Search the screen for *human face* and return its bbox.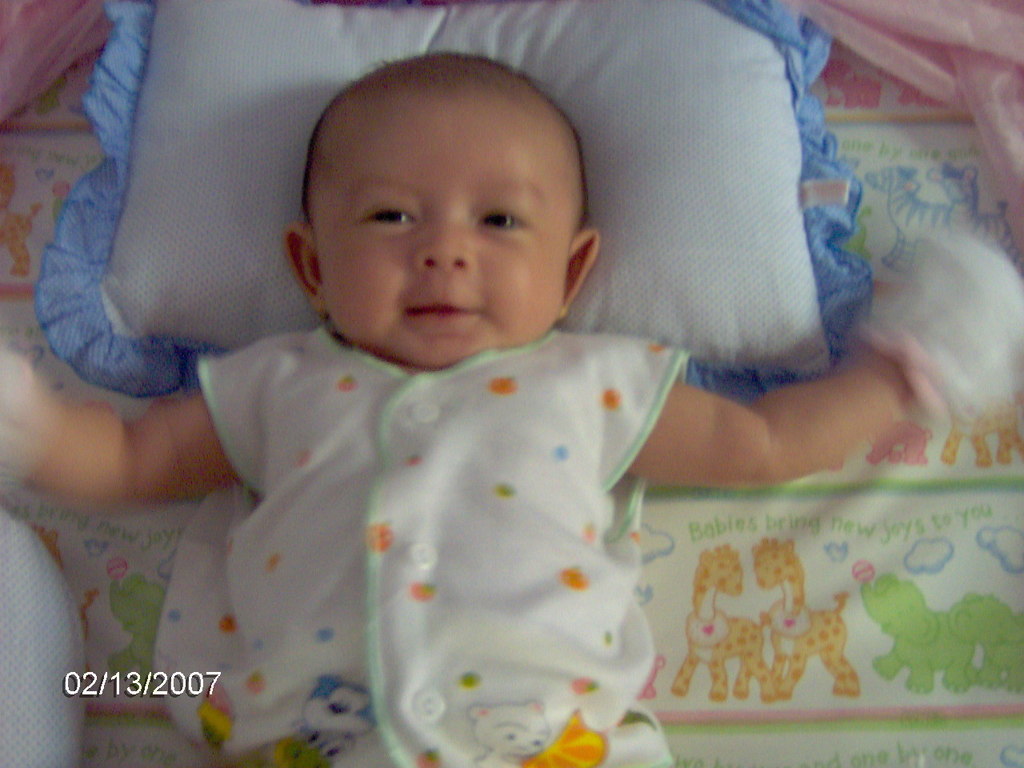
Found: <region>317, 101, 570, 367</region>.
